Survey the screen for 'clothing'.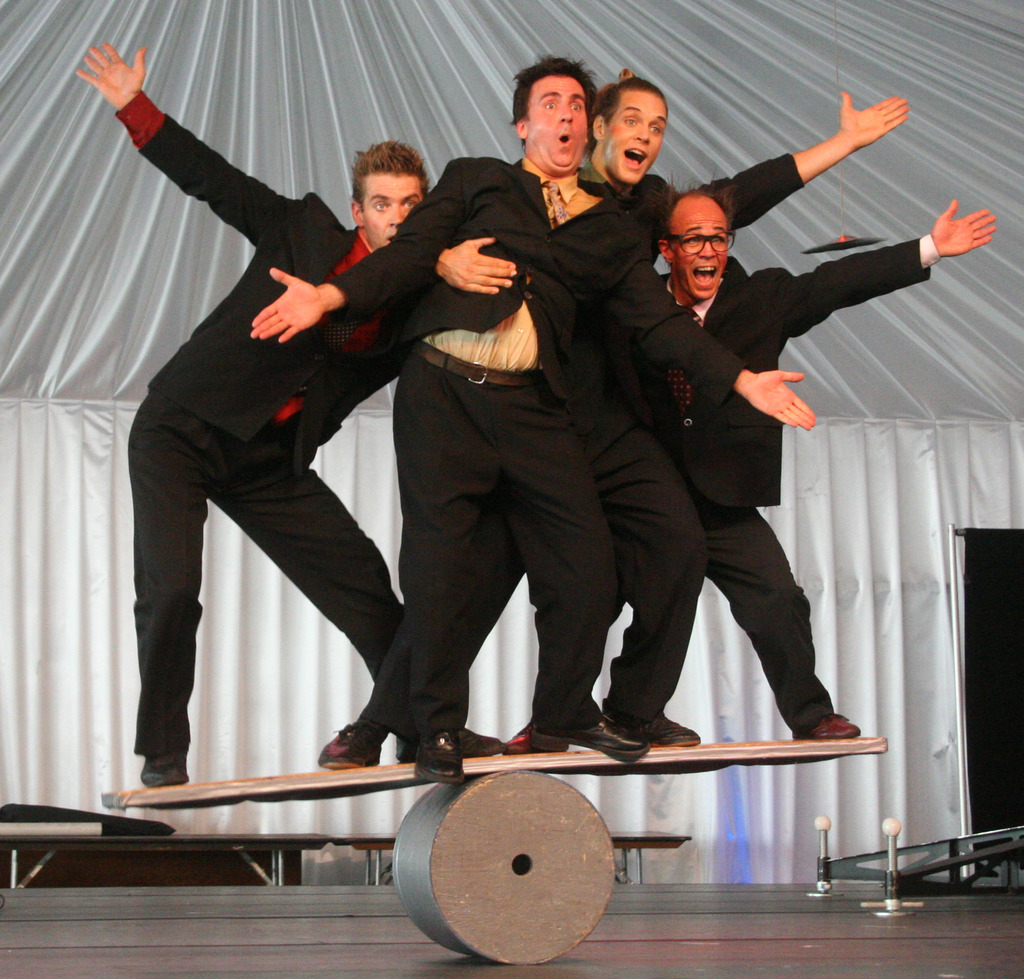
Survey found: locate(325, 150, 749, 739).
